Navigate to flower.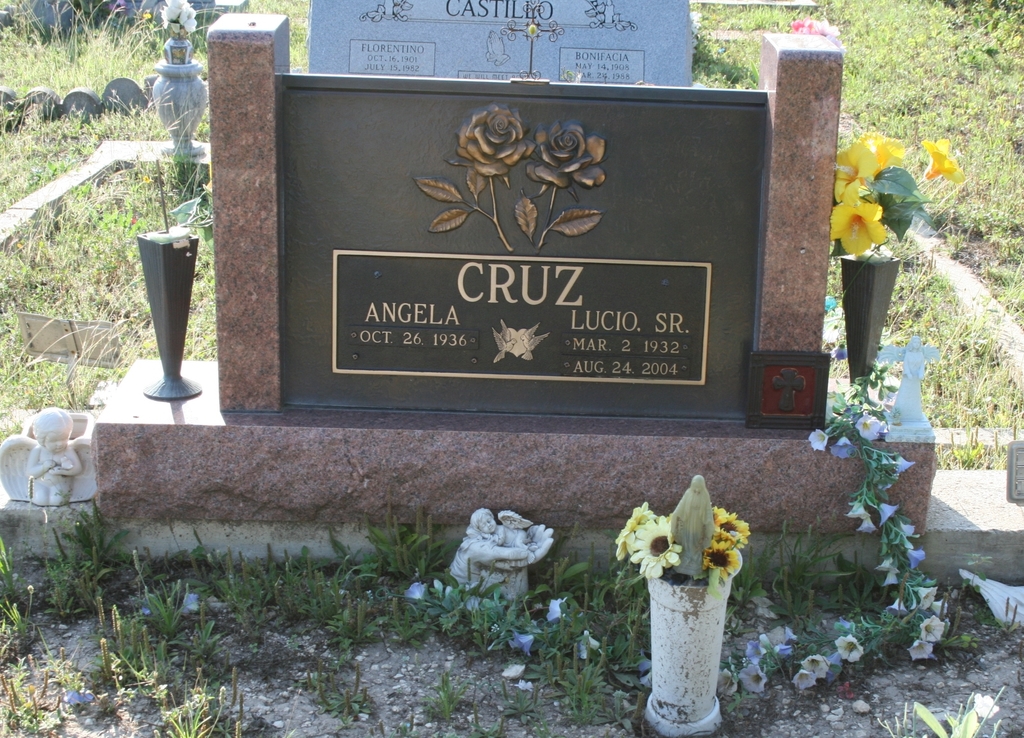
Navigation target: (left=896, top=457, right=913, bottom=475).
